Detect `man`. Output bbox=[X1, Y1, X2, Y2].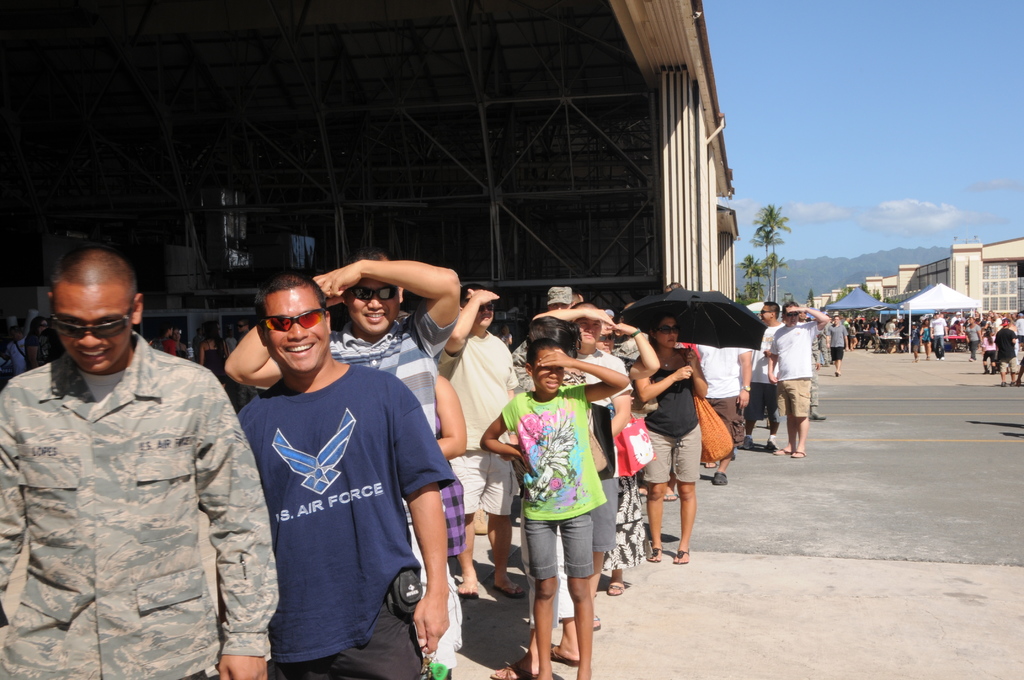
bbox=[826, 305, 852, 370].
